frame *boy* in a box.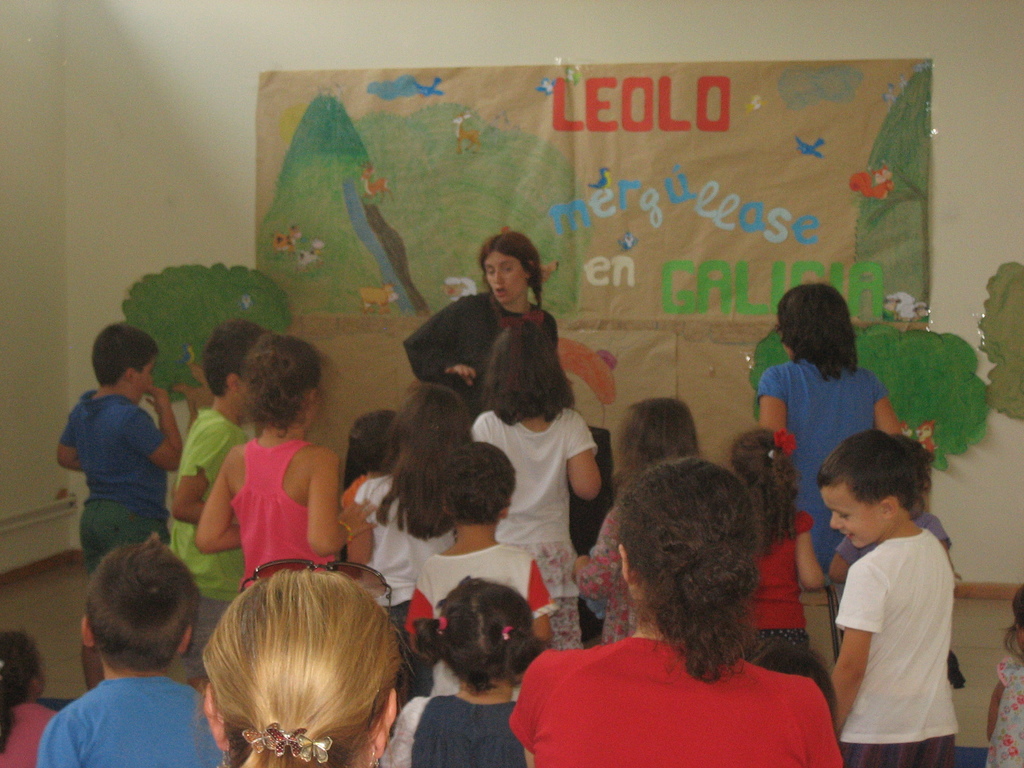
bbox=[59, 324, 184, 689].
